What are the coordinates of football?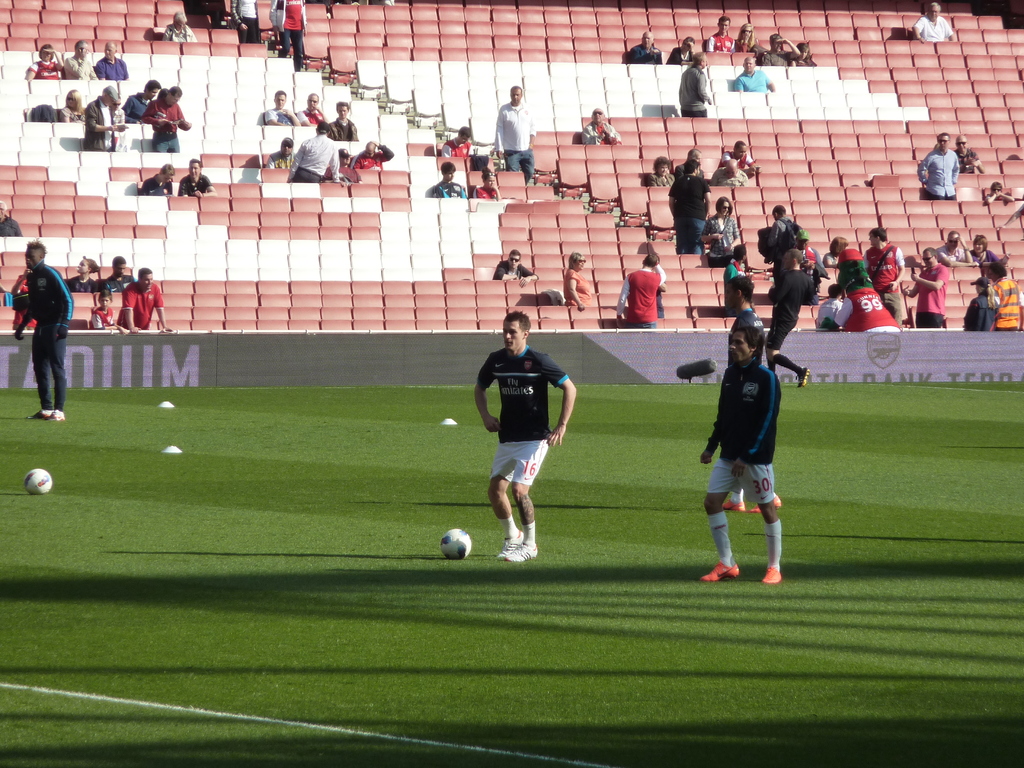
<region>442, 528, 473, 560</region>.
